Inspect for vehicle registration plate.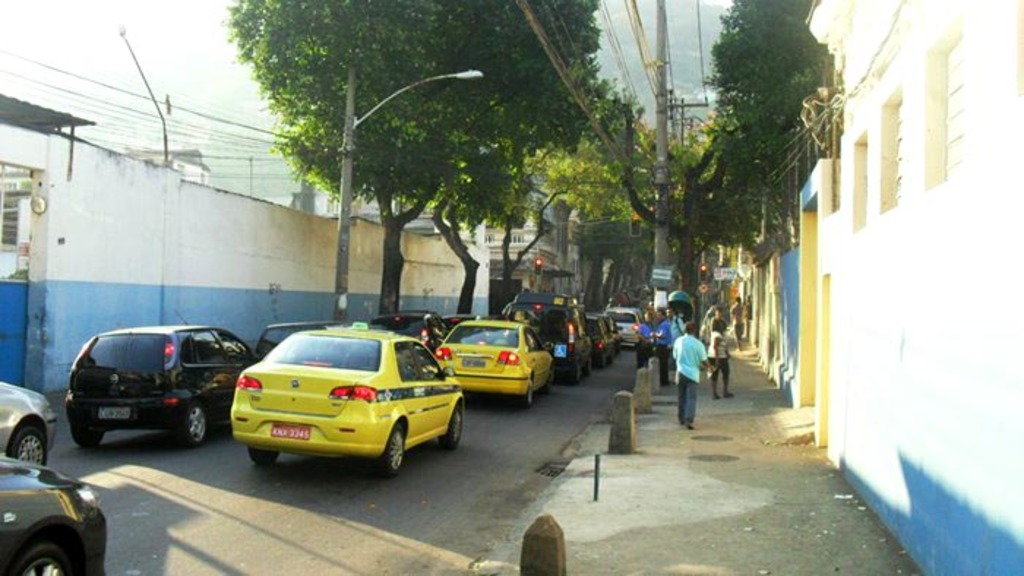
Inspection: (269,424,309,440).
